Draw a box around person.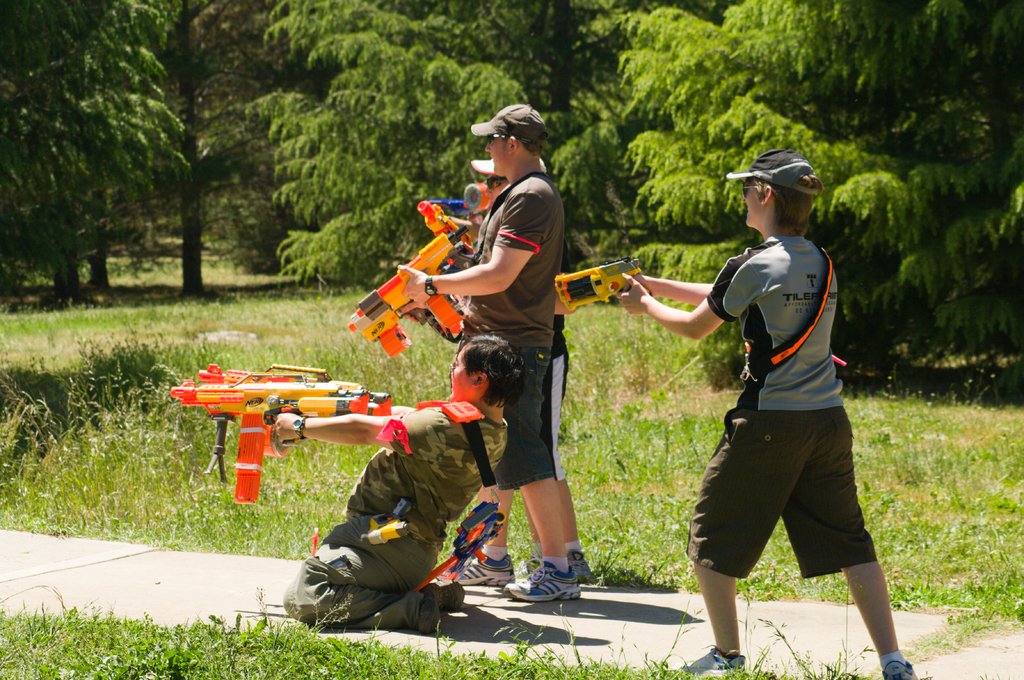
bbox=(434, 154, 590, 585).
